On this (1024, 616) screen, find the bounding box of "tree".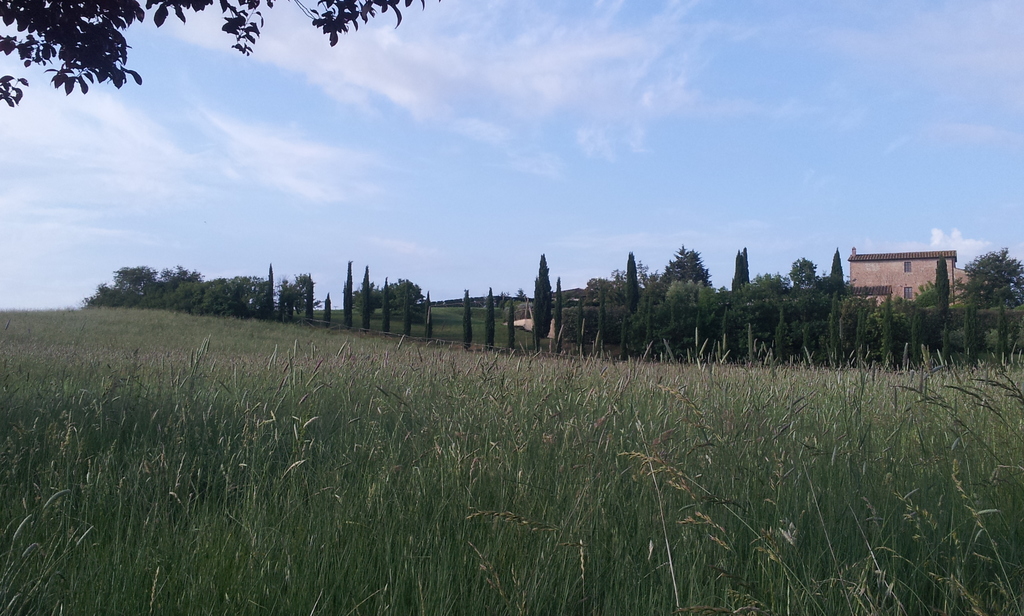
Bounding box: pyautogui.locateOnScreen(489, 289, 495, 343).
